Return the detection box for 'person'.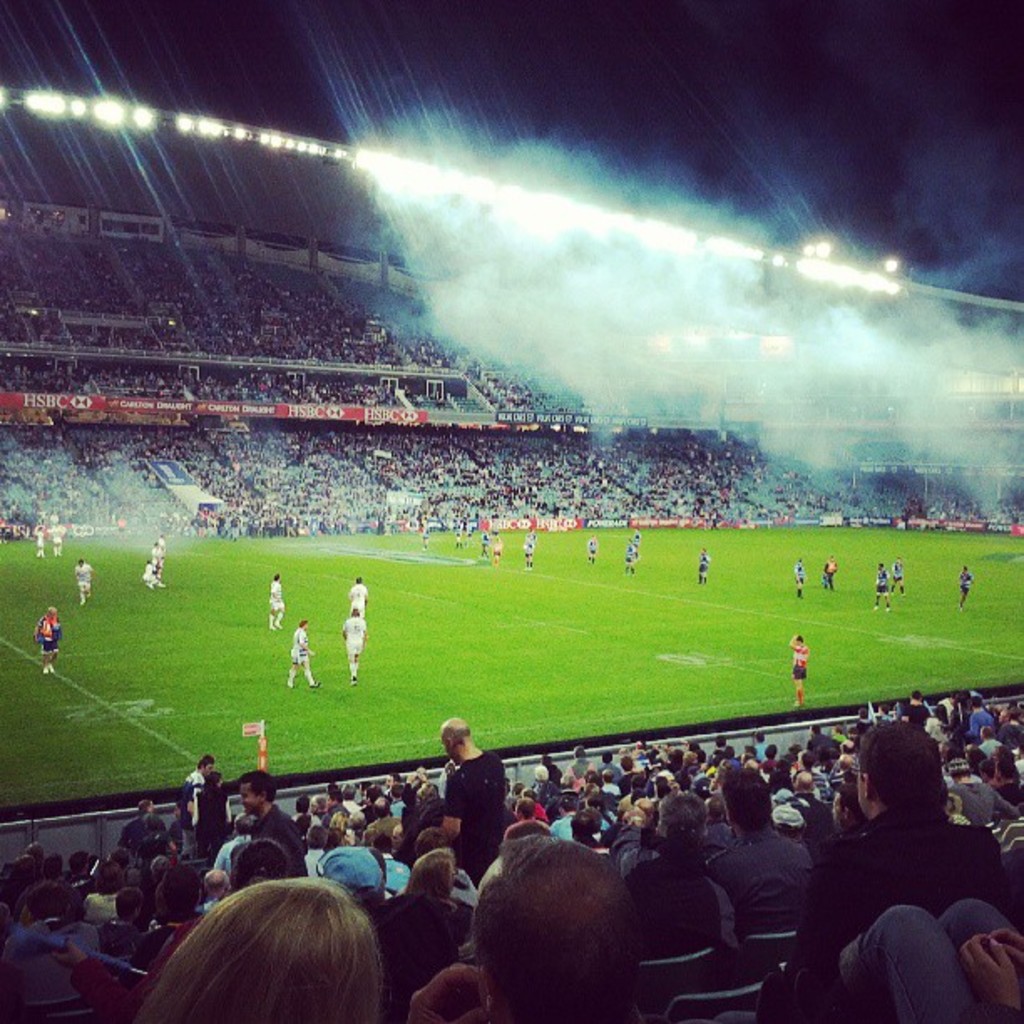
box(35, 530, 45, 557).
